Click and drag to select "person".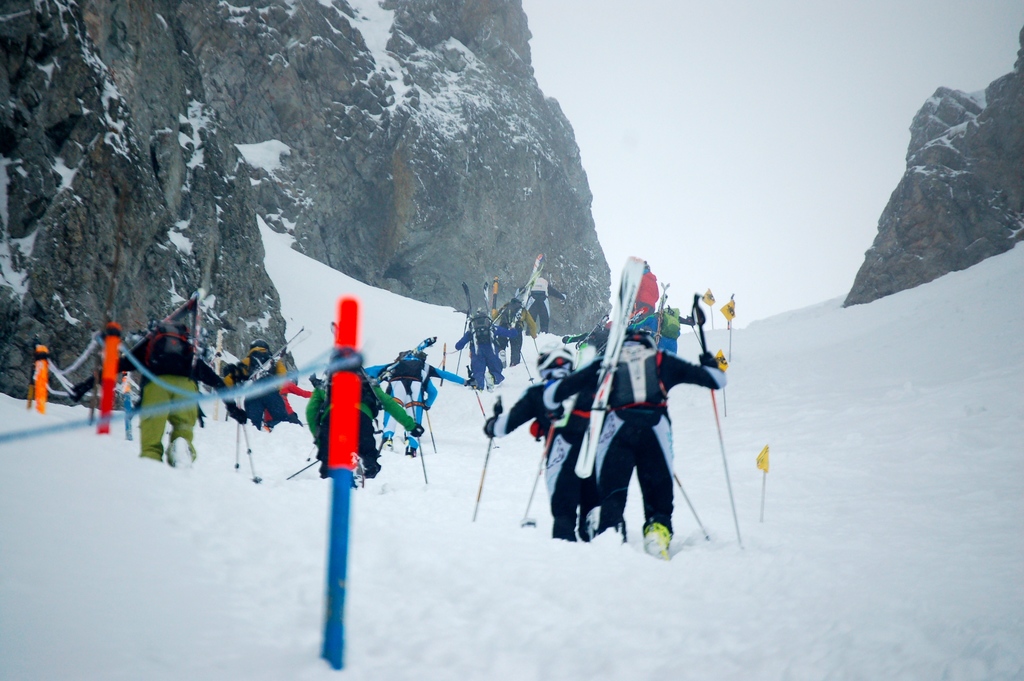
Selection: (63,319,250,472).
